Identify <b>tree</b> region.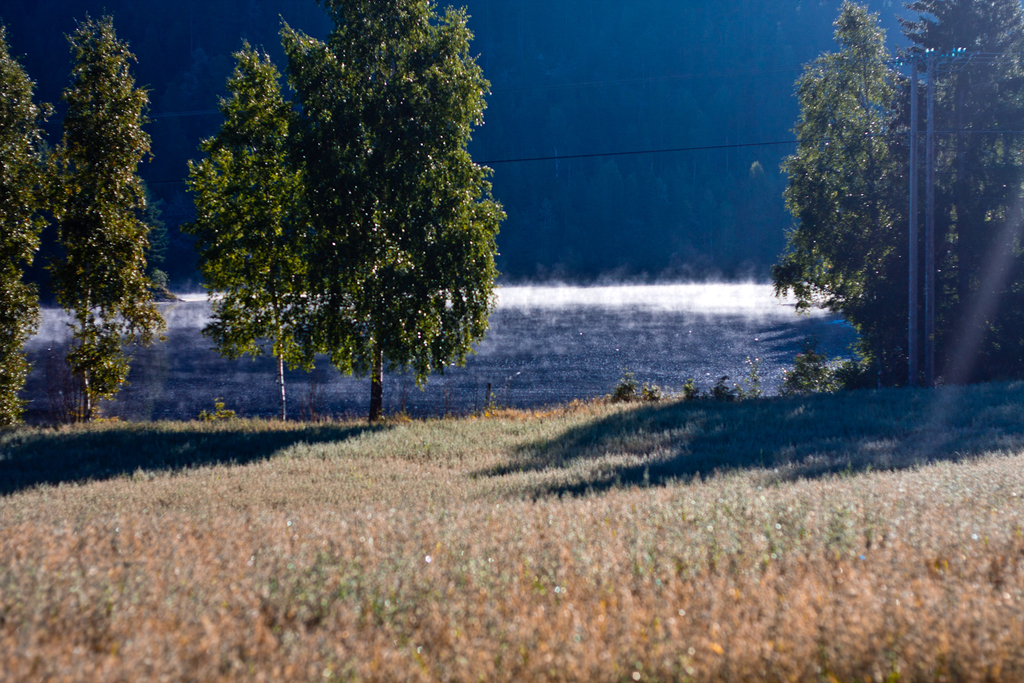
Region: region(875, 0, 1023, 392).
